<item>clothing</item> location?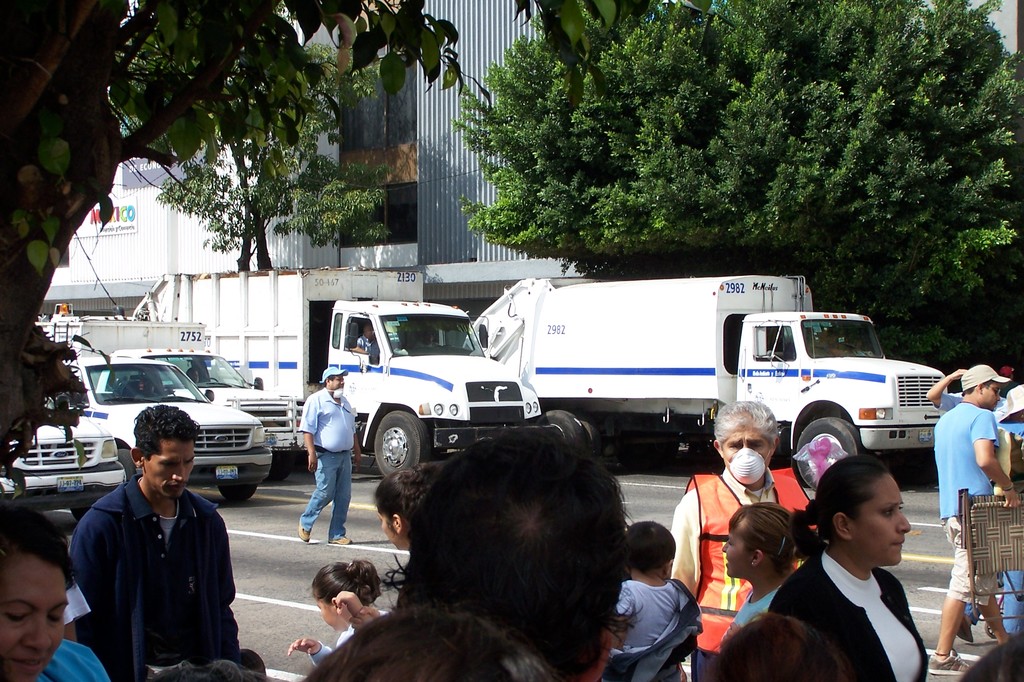
box(357, 335, 383, 360)
